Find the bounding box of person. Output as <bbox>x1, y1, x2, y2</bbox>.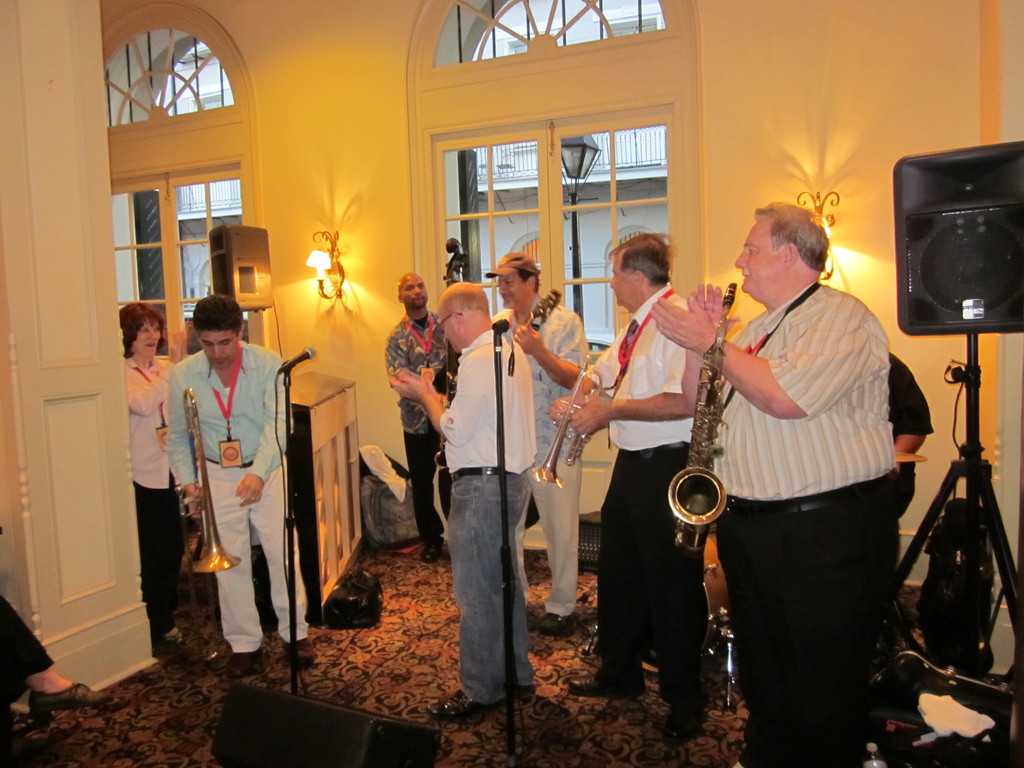
<bbox>388, 280, 536, 726</bbox>.
